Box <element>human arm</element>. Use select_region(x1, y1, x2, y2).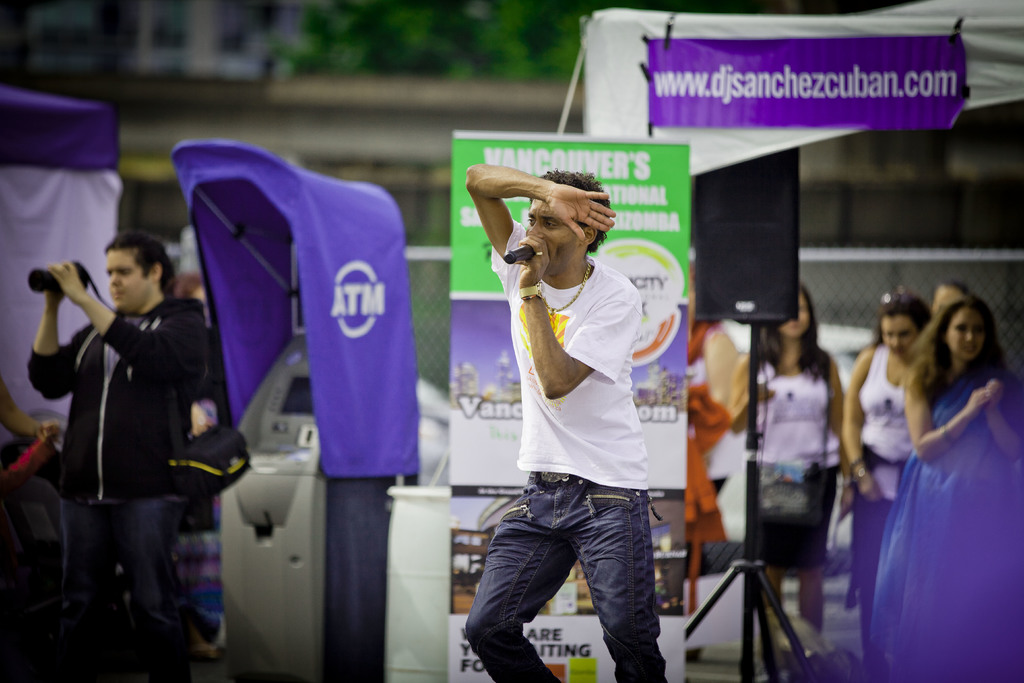
select_region(458, 160, 623, 273).
